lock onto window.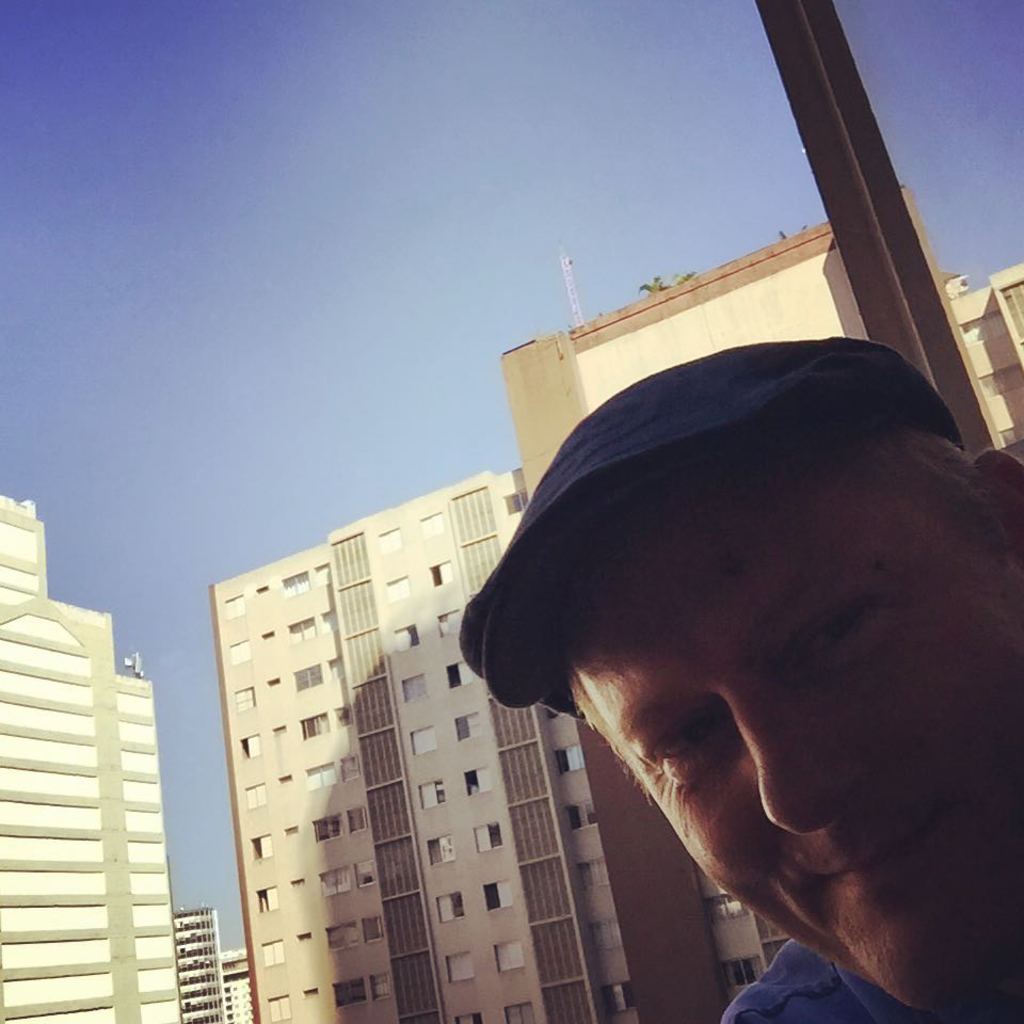
Locked: 271/996/292/1022.
